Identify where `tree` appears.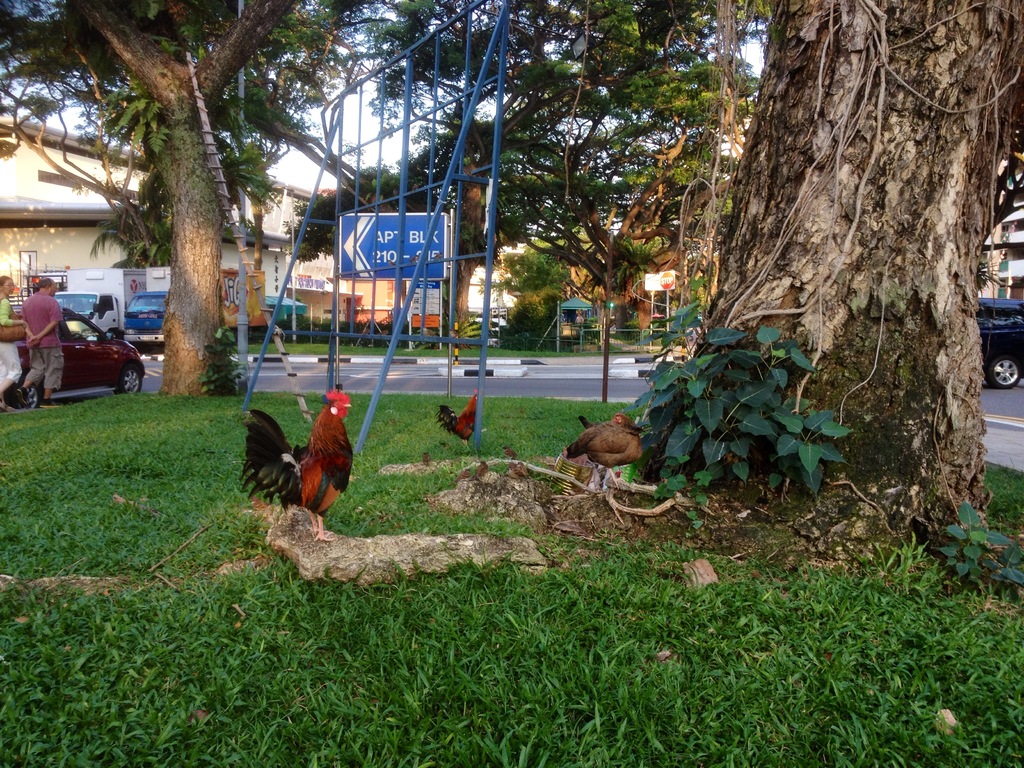
Appears at [left=0, top=0, right=400, bottom=409].
